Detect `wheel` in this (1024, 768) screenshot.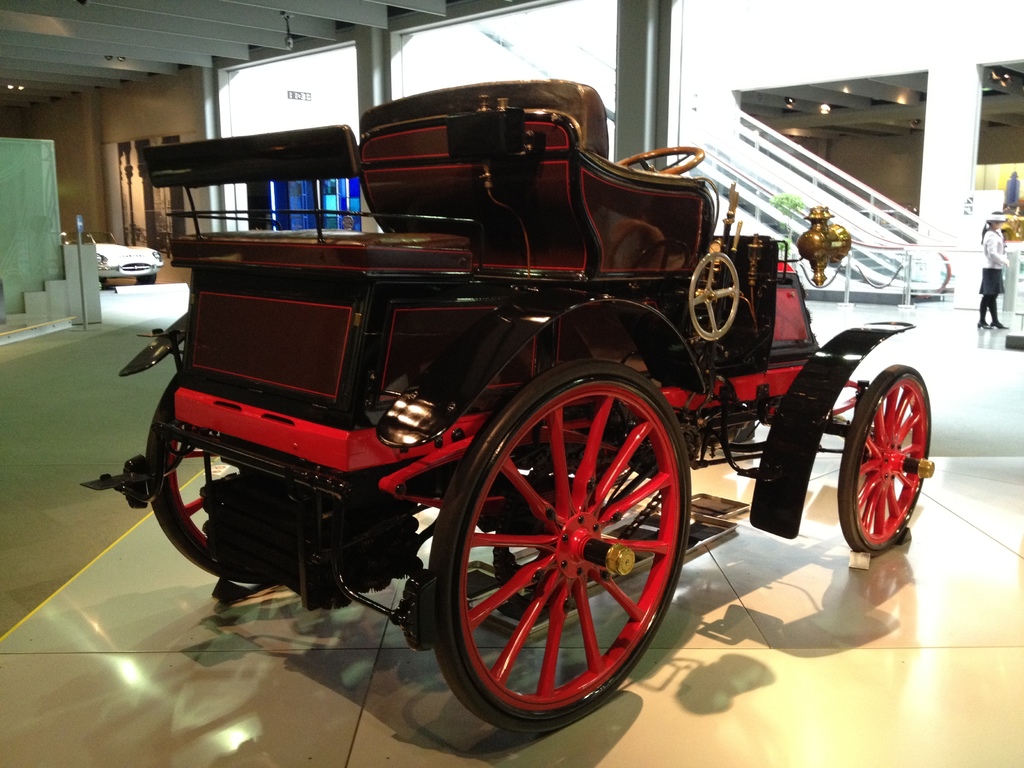
Detection: select_region(428, 377, 693, 755).
